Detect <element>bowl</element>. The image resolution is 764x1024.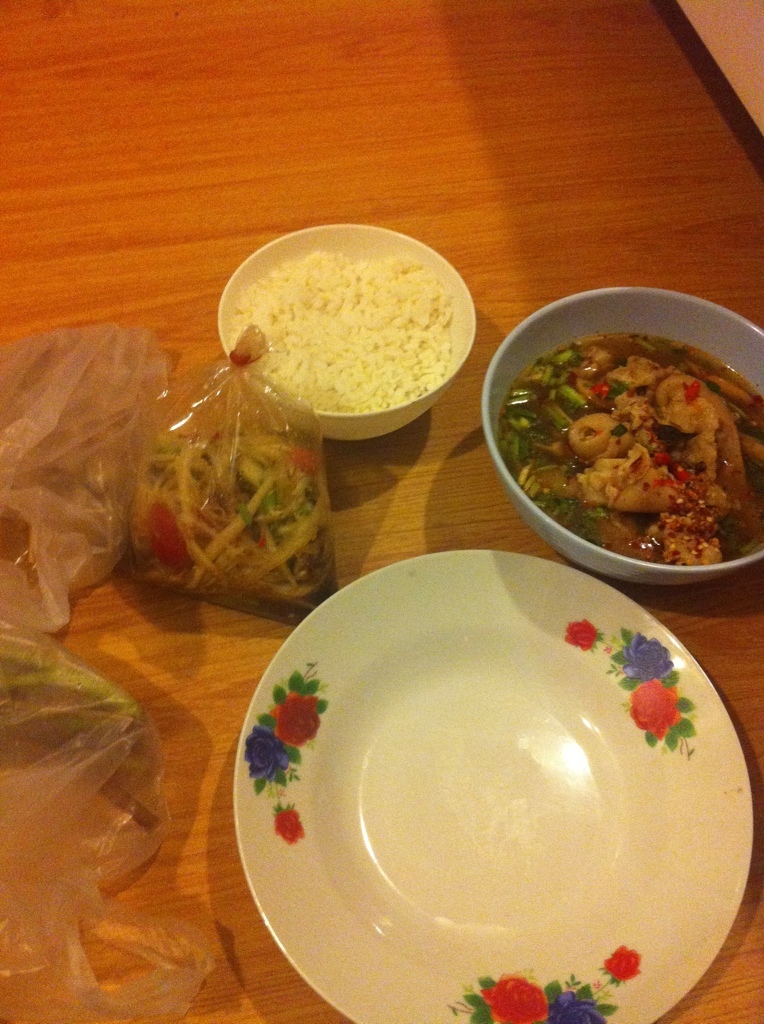
rect(475, 284, 763, 581).
